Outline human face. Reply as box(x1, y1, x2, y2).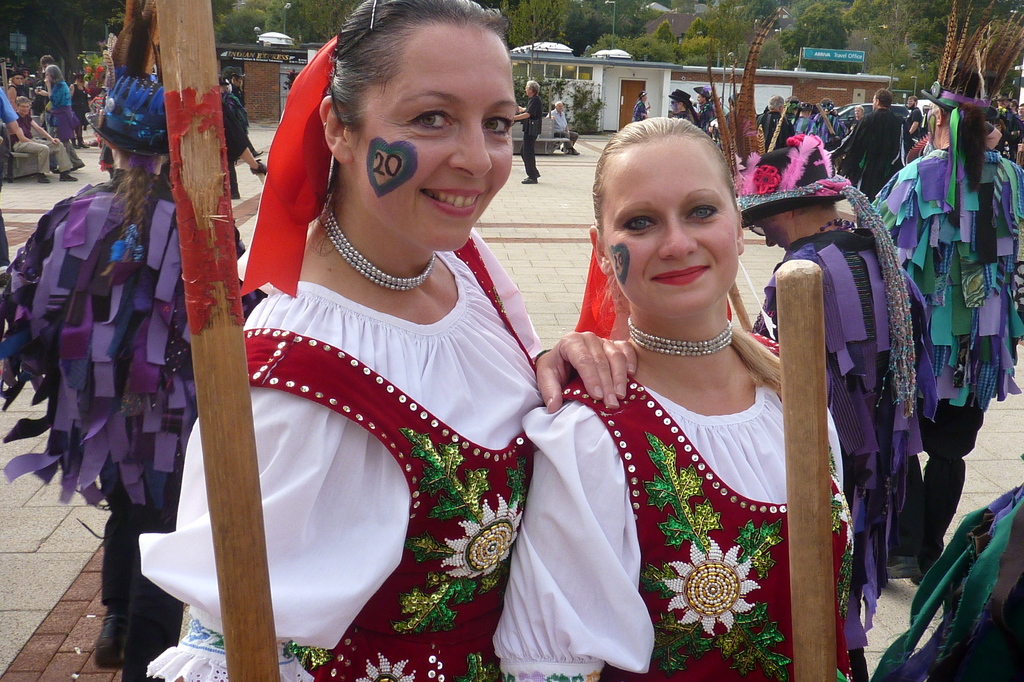
box(528, 84, 531, 94).
